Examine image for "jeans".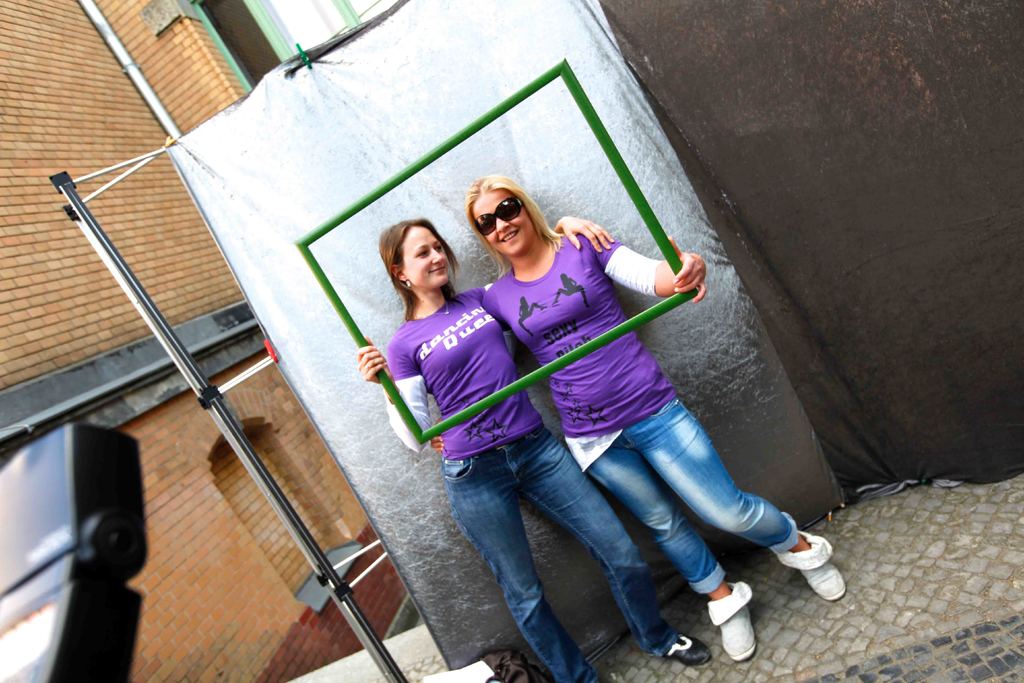
Examination result: (x1=418, y1=417, x2=678, y2=673).
